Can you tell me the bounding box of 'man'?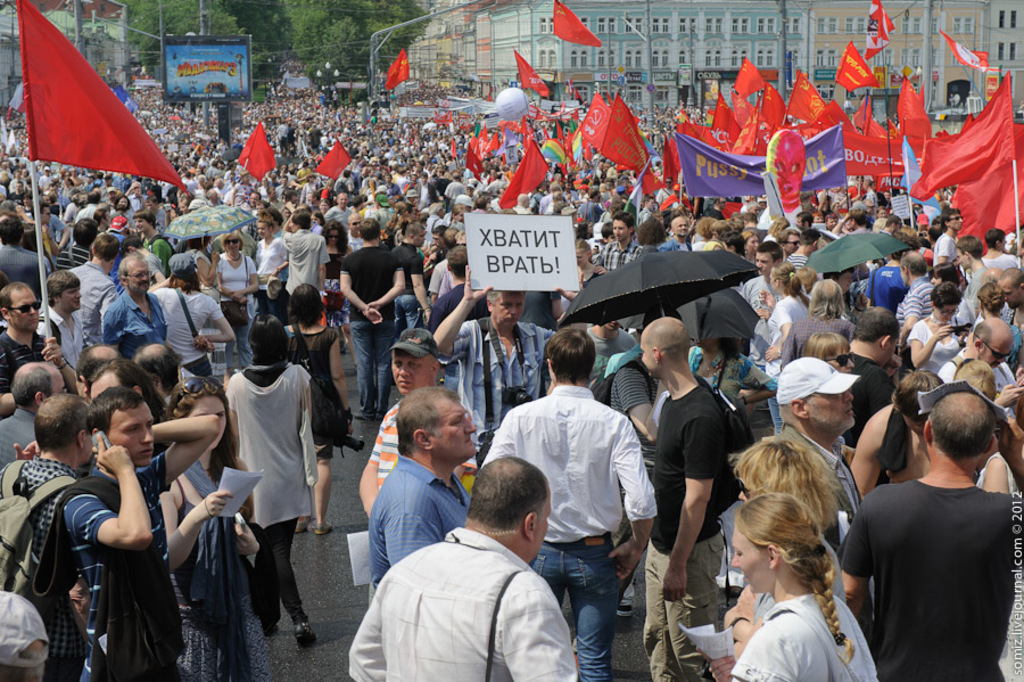
338:217:405:421.
